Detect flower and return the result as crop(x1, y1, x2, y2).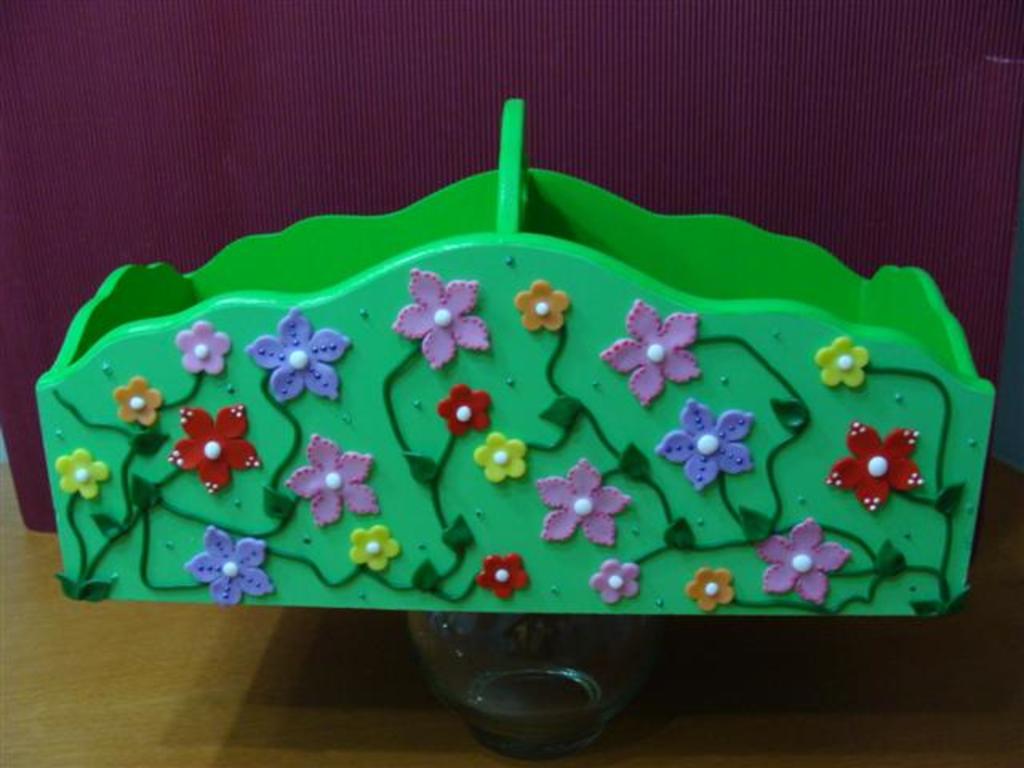
crop(538, 456, 627, 547).
